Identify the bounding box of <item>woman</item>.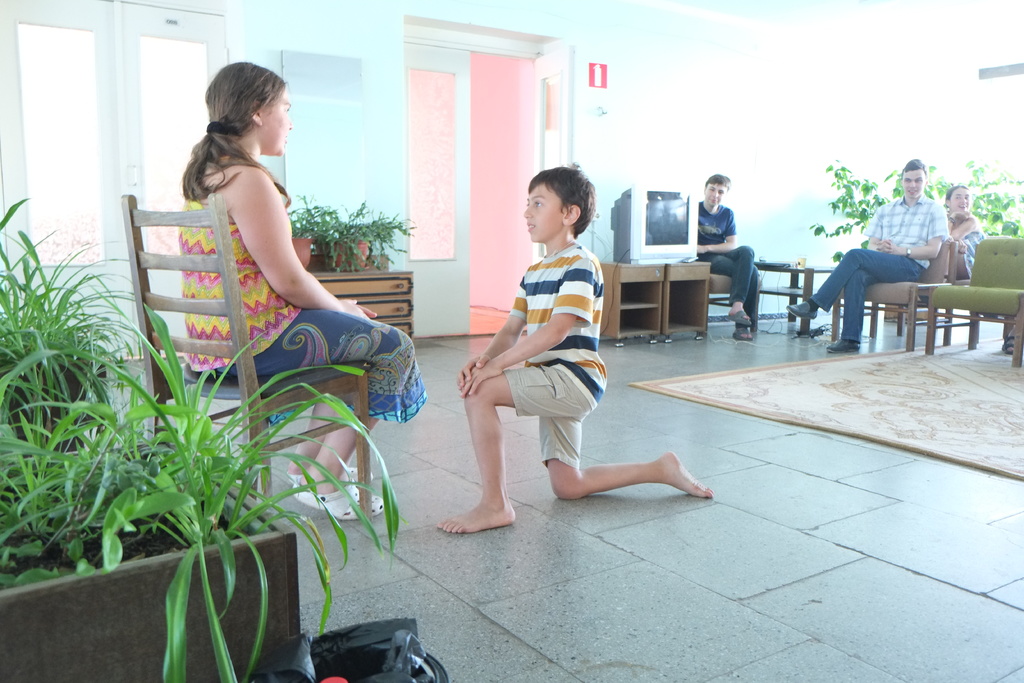
(116, 83, 412, 441).
